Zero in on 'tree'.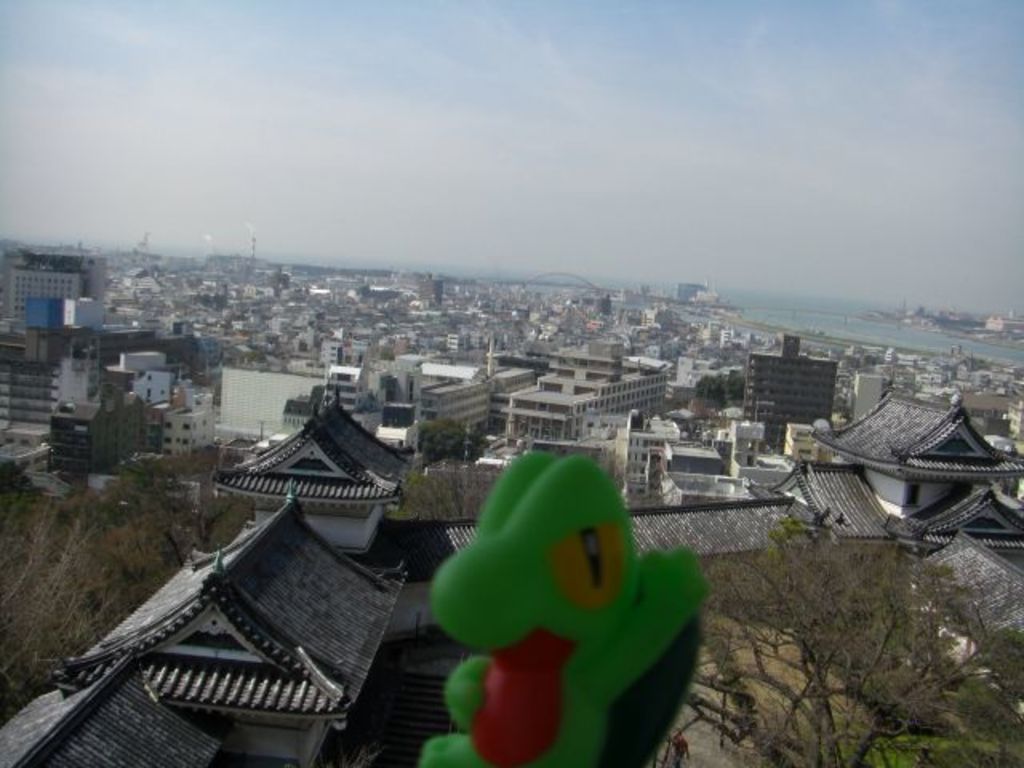
Zeroed in: rect(395, 470, 490, 517).
